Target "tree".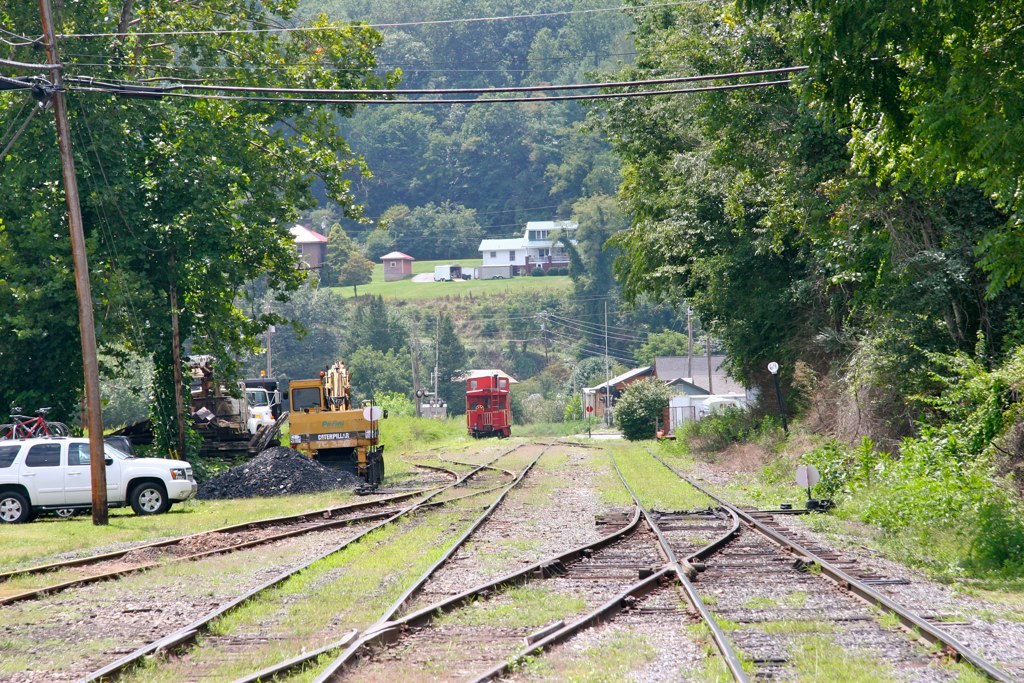
Target region: crop(565, 0, 1023, 428).
